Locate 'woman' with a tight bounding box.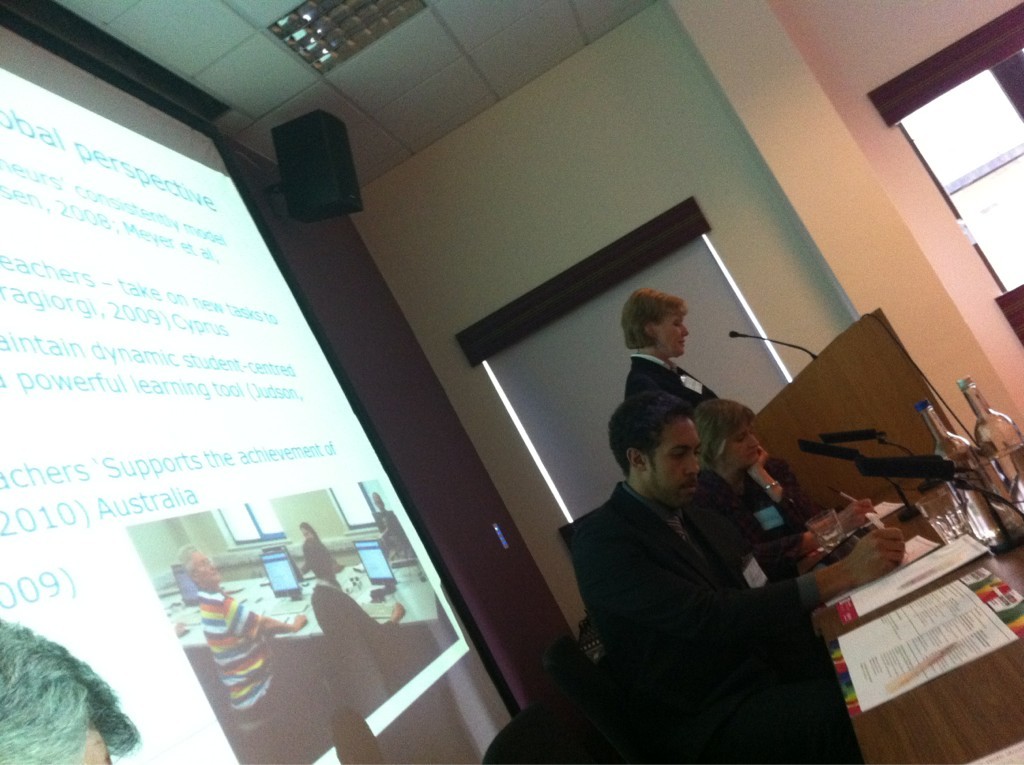
{"x1": 678, "y1": 395, "x2": 845, "y2": 590}.
